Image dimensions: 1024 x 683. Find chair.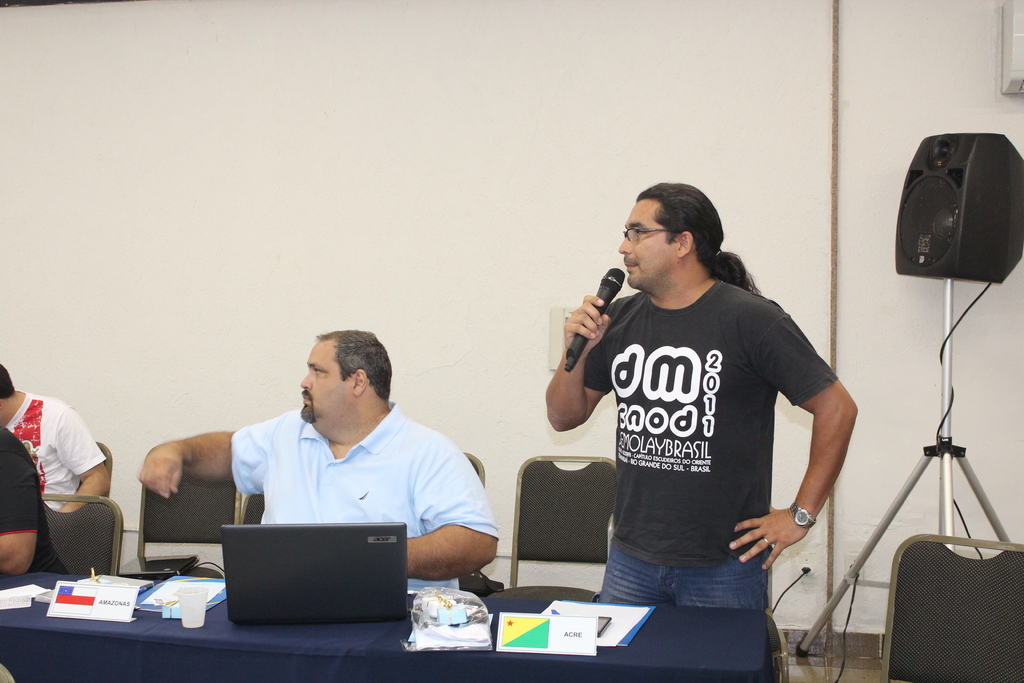
region(136, 482, 240, 572).
